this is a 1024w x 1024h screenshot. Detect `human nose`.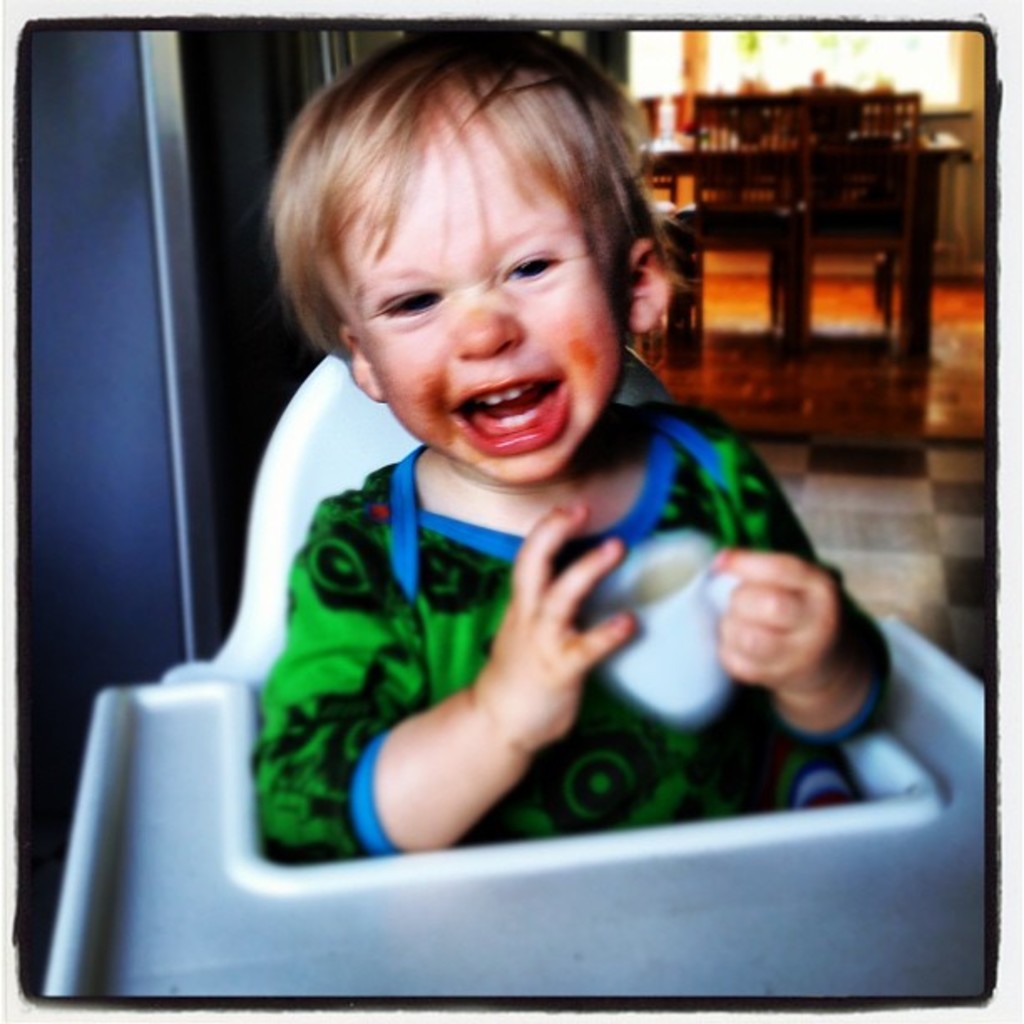
[left=445, top=286, right=517, bottom=358].
